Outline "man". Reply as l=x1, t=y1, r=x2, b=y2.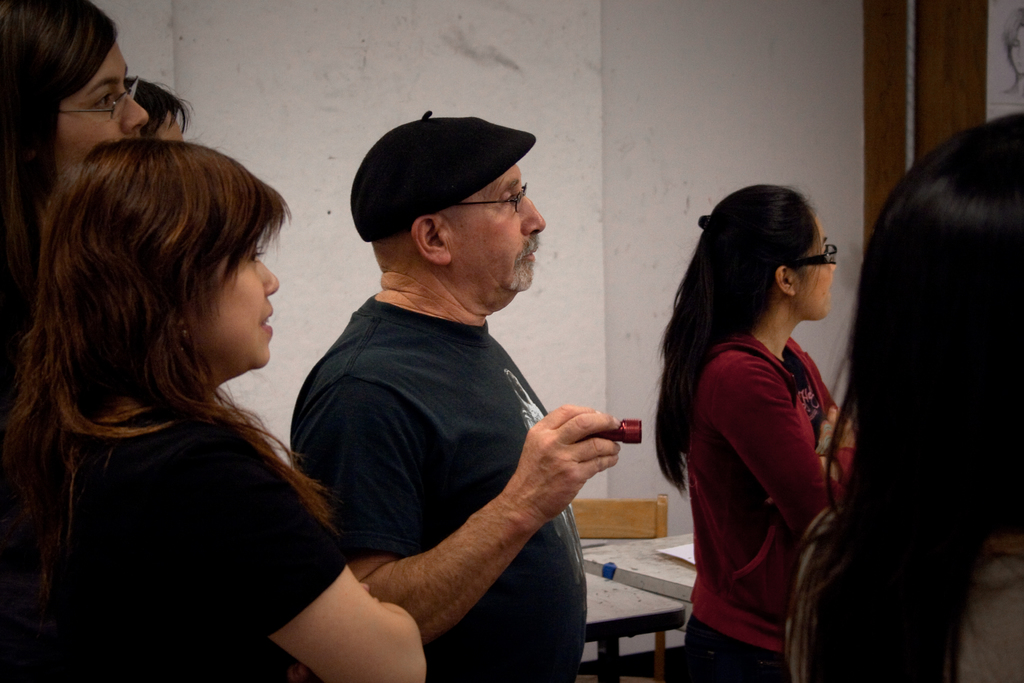
l=309, t=125, r=646, b=682.
